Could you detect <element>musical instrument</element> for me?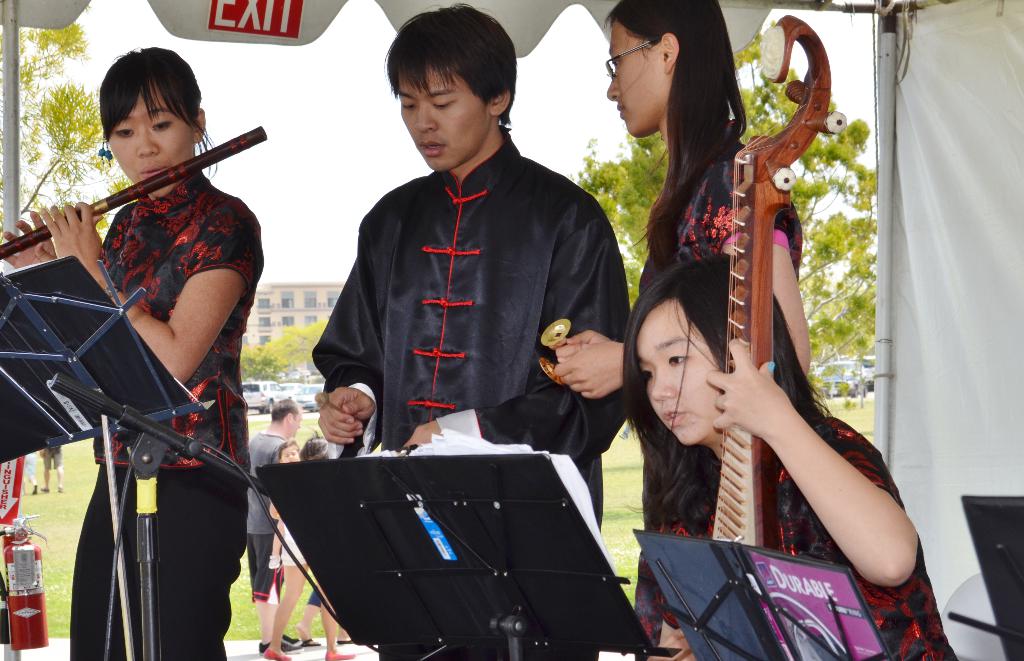
Detection result: {"x1": 652, "y1": 24, "x2": 845, "y2": 660}.
